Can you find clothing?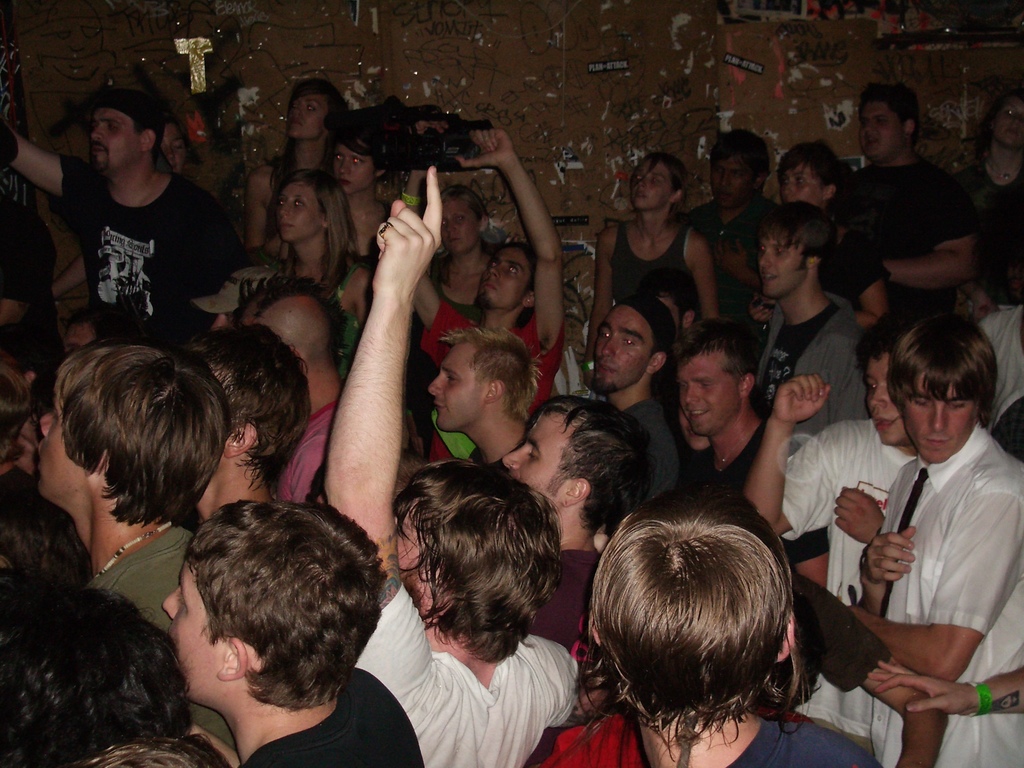
Yes, bounding box: rect(977, 305, 1023, 420).
